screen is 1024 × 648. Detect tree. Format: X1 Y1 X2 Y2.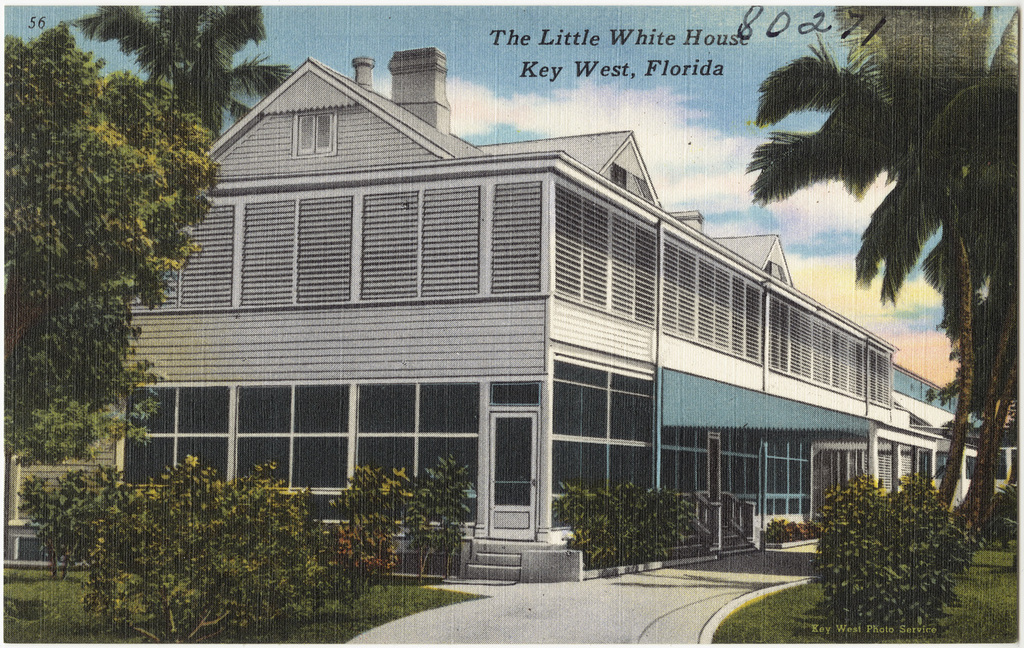
923 10 1023 540.
